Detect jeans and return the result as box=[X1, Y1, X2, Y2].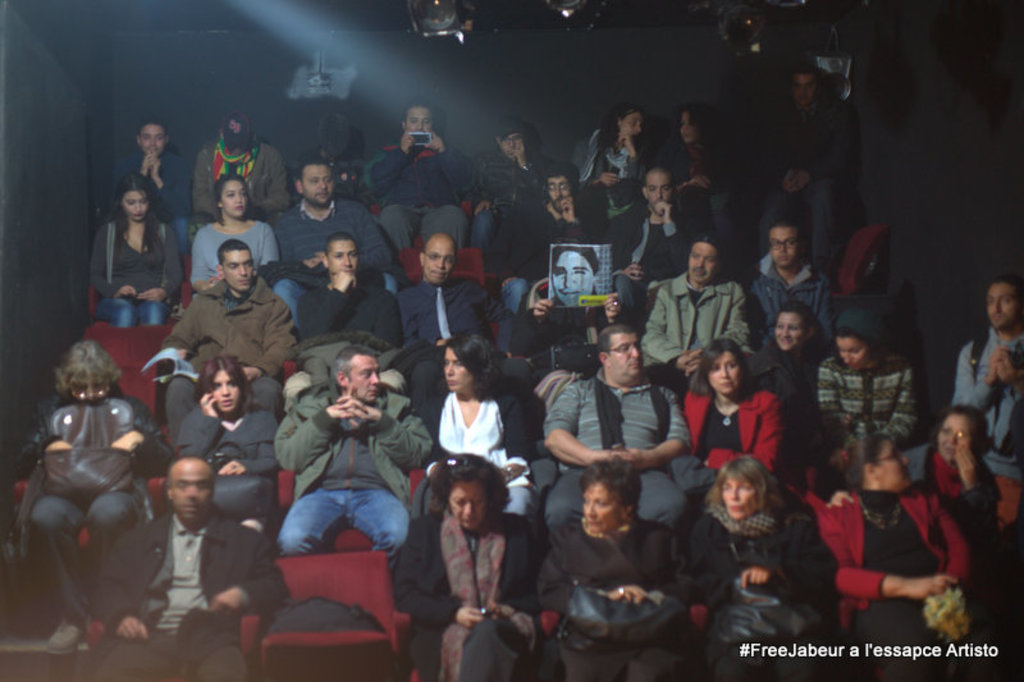
box=[504, 275, 530, 308].
